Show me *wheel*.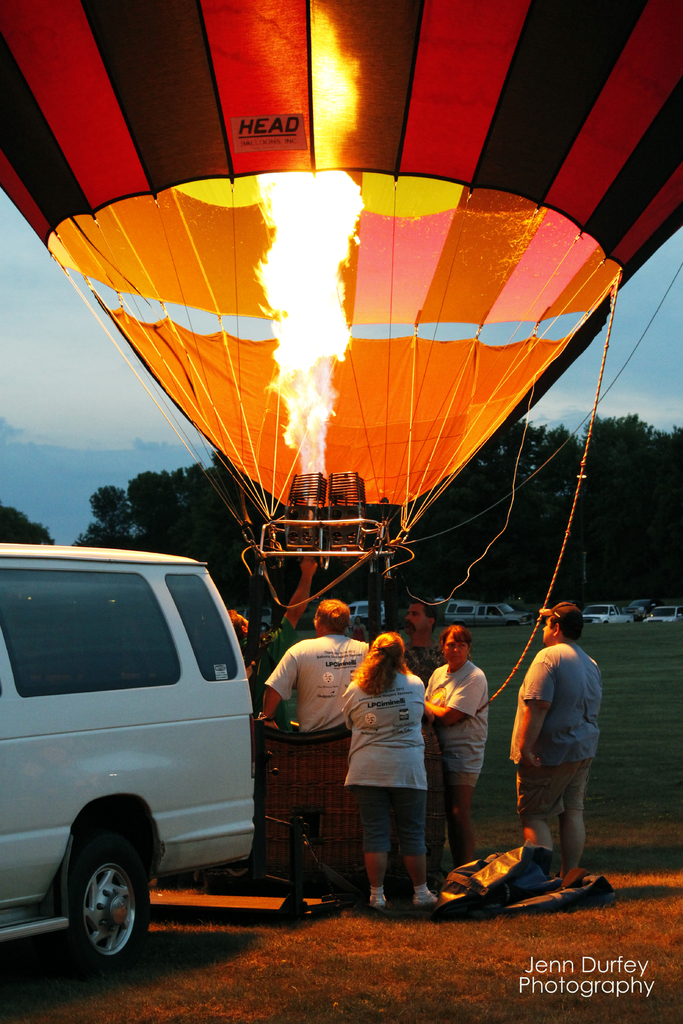
*wheel* is here: [47, 844, 144, 968].
